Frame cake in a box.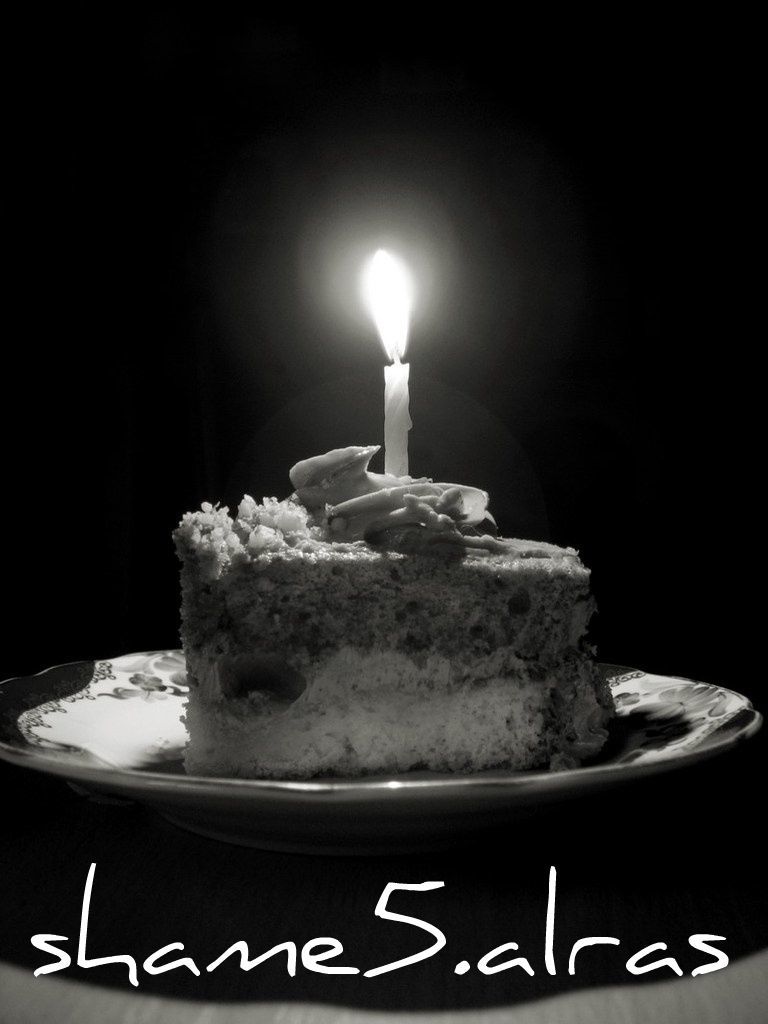
[174, 449, 624, 774].
